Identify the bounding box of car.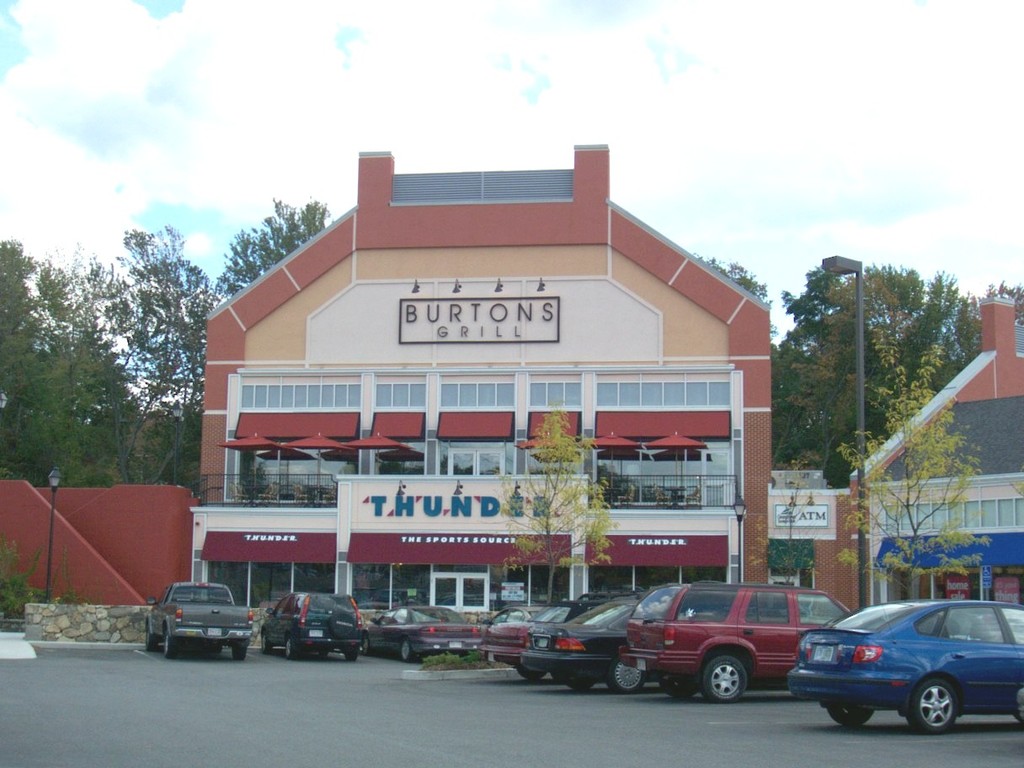
(787, 599, 1023, 733).
